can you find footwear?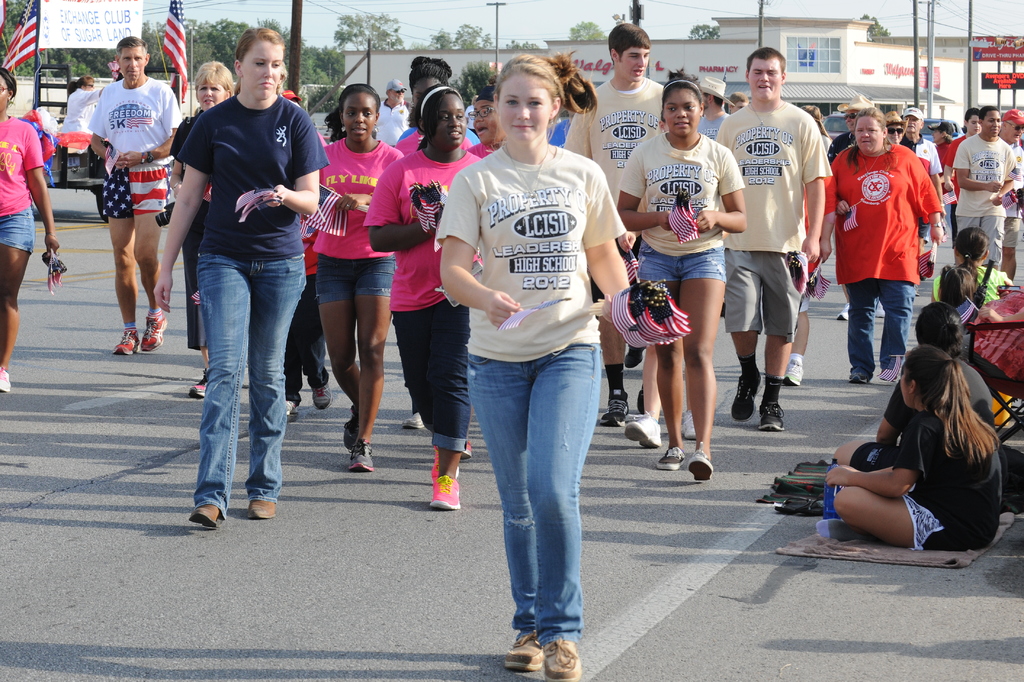
Yes, bounding box: <box>431,450,458,483</box>.
